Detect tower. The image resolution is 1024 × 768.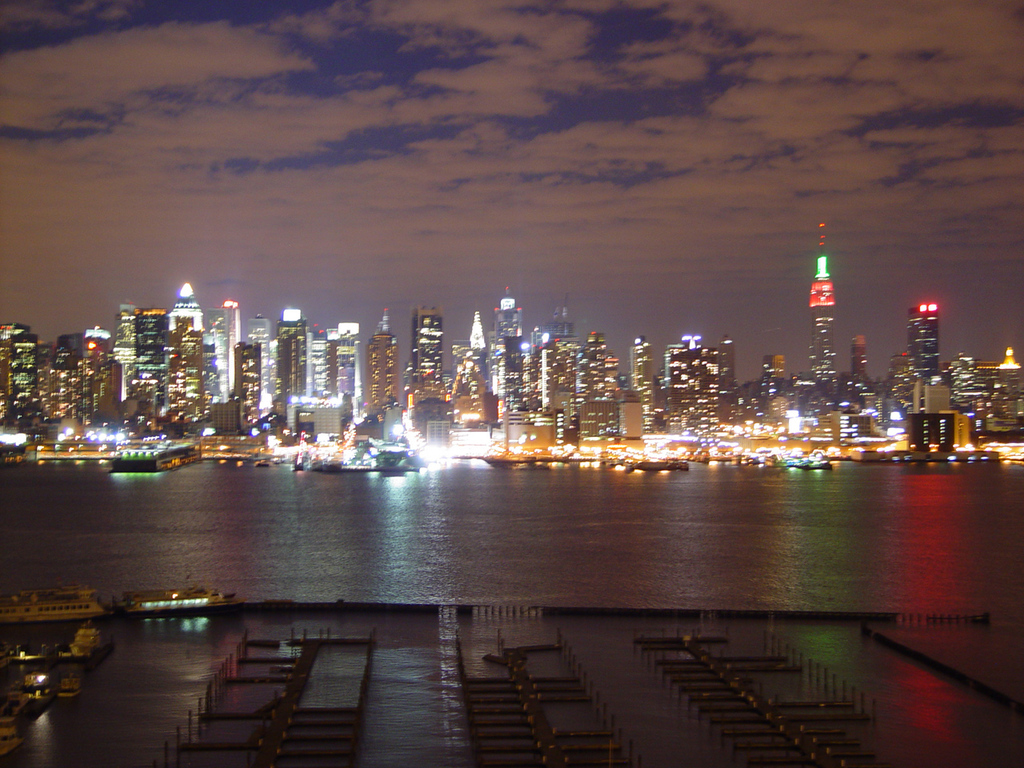
bbox=[746, 350, 790, 430].
